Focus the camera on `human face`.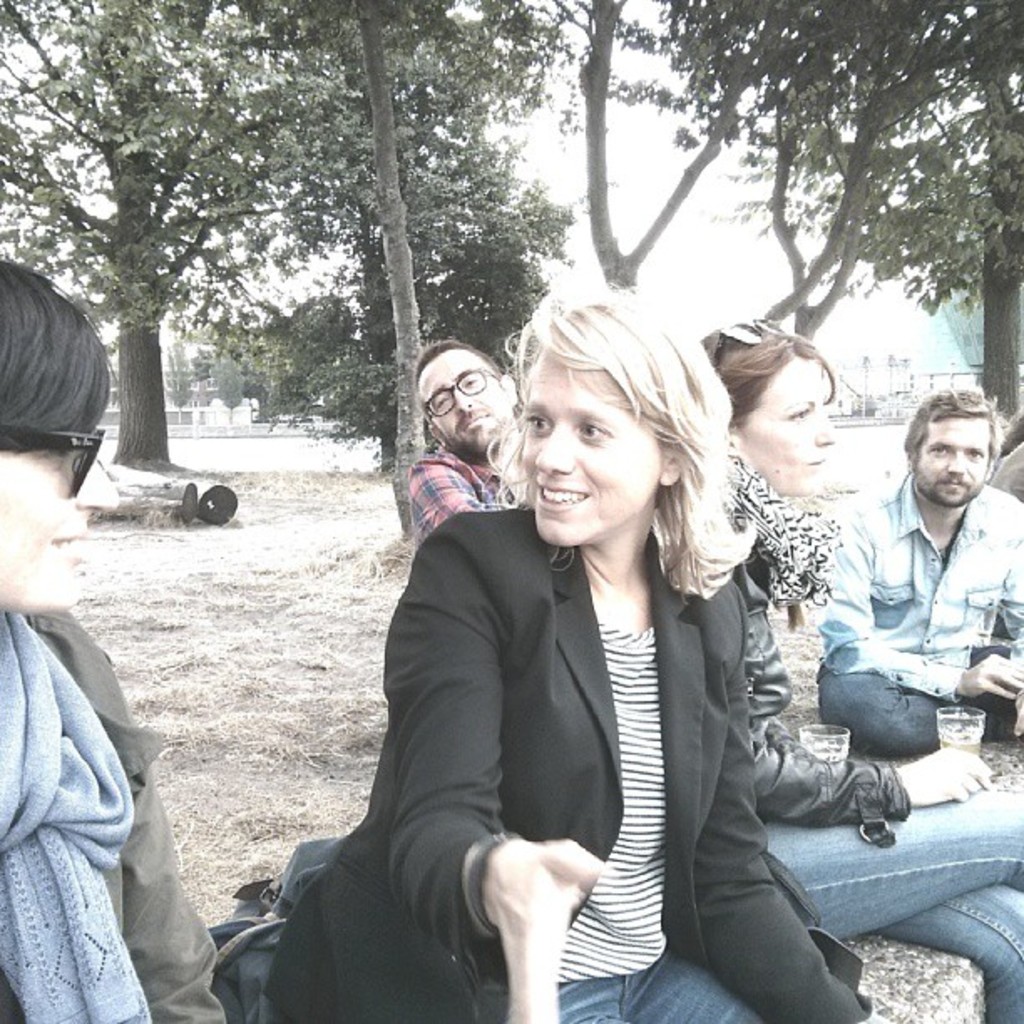
Focus region: <region>0, 453, 122, 612</region>.
